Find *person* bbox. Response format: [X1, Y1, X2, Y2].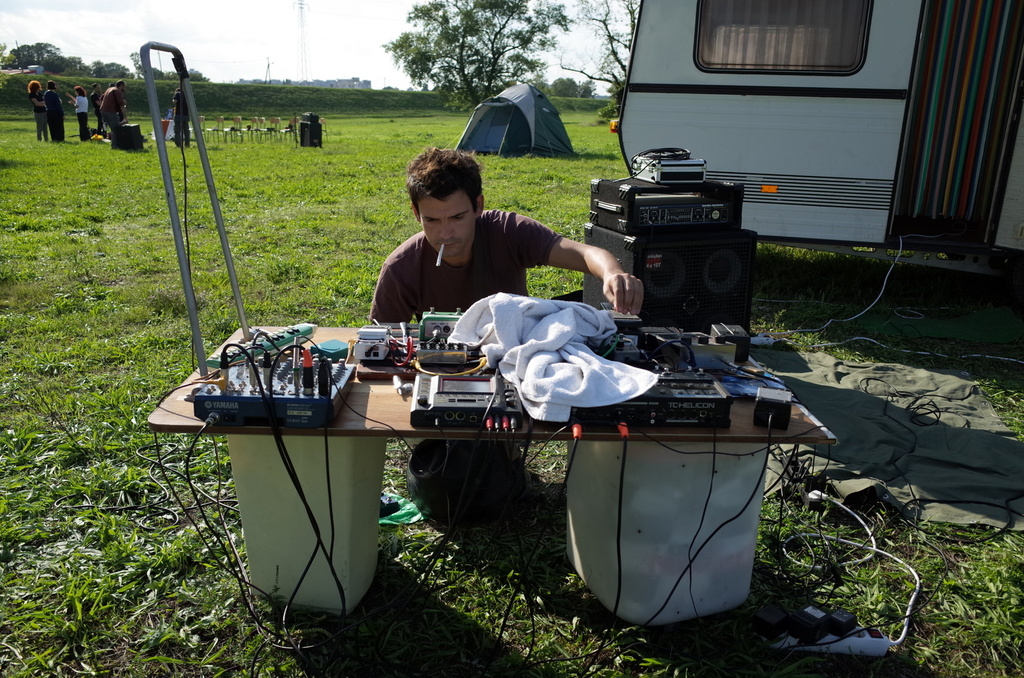
[69, 86, 92, 136].
